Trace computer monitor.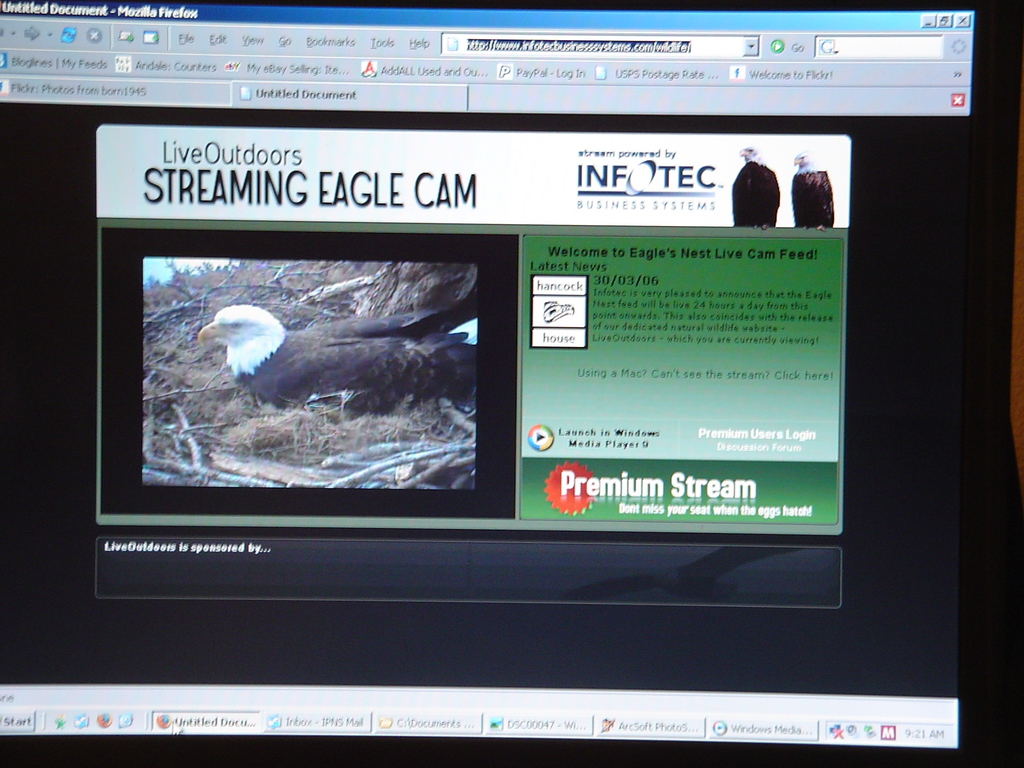
Traced to (35,3,977,698).
